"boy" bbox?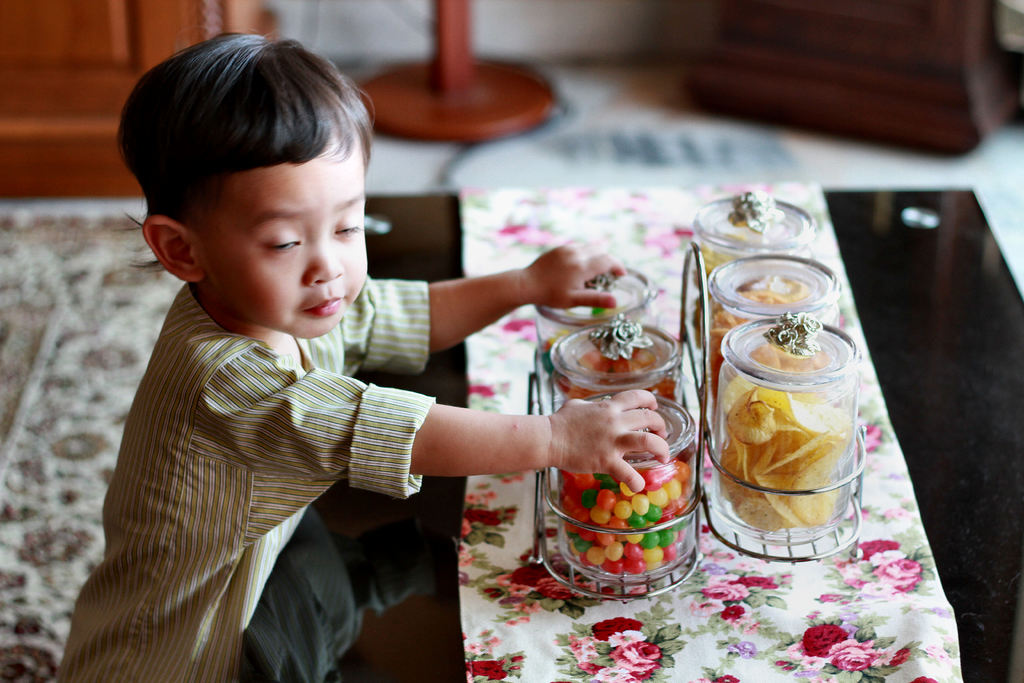
box=[52, 29, 678, 681]
